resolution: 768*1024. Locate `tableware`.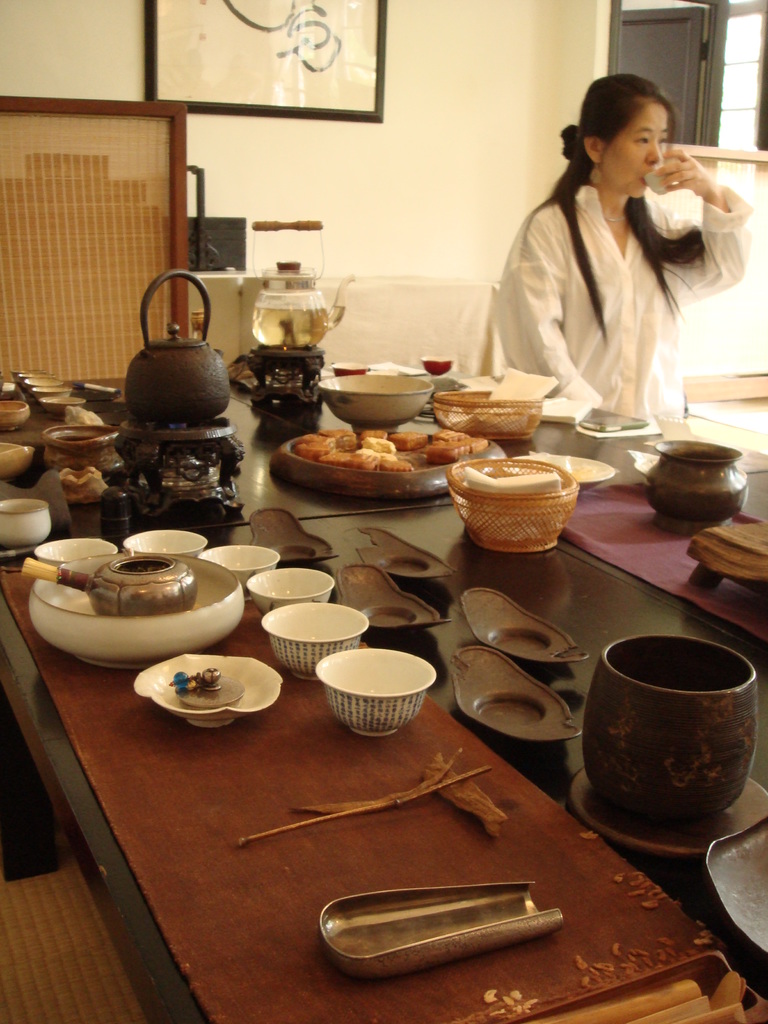
698:818:767:953.
